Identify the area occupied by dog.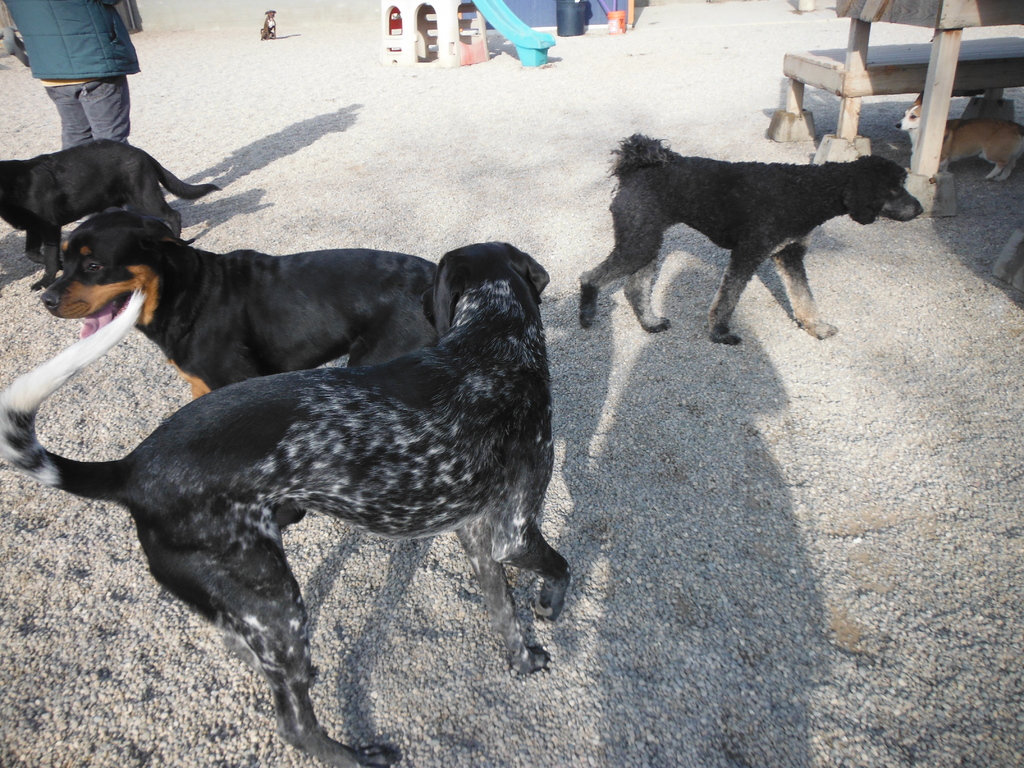
Area: x1=260 y1=10 x2=278 y2=40.
